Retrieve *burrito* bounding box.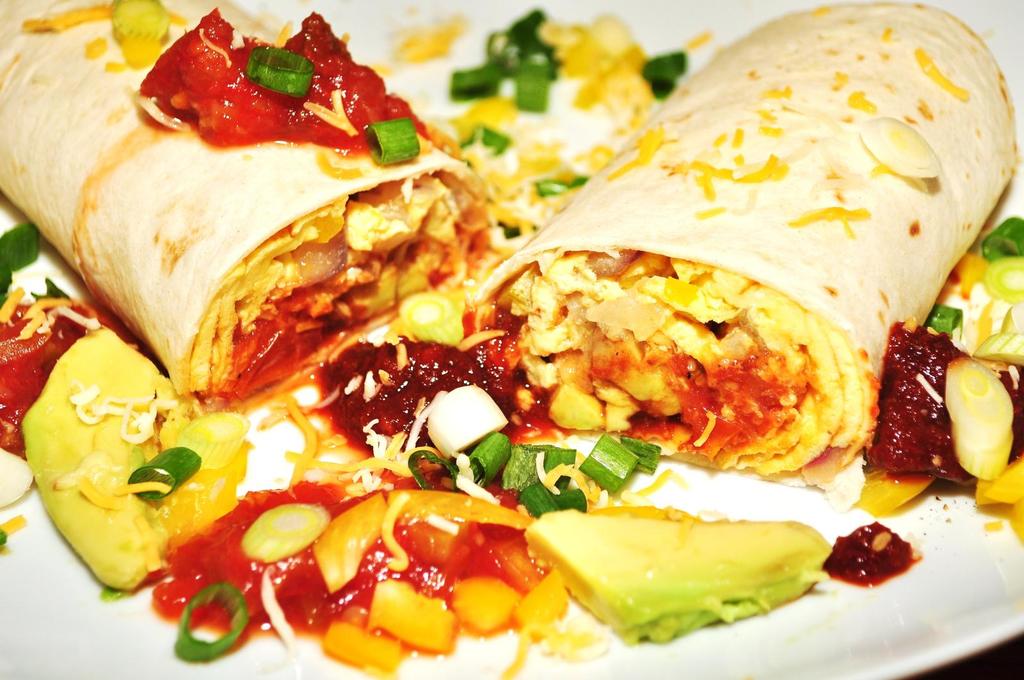
Bounding box: l=0, t=0, r=498, b=408.
